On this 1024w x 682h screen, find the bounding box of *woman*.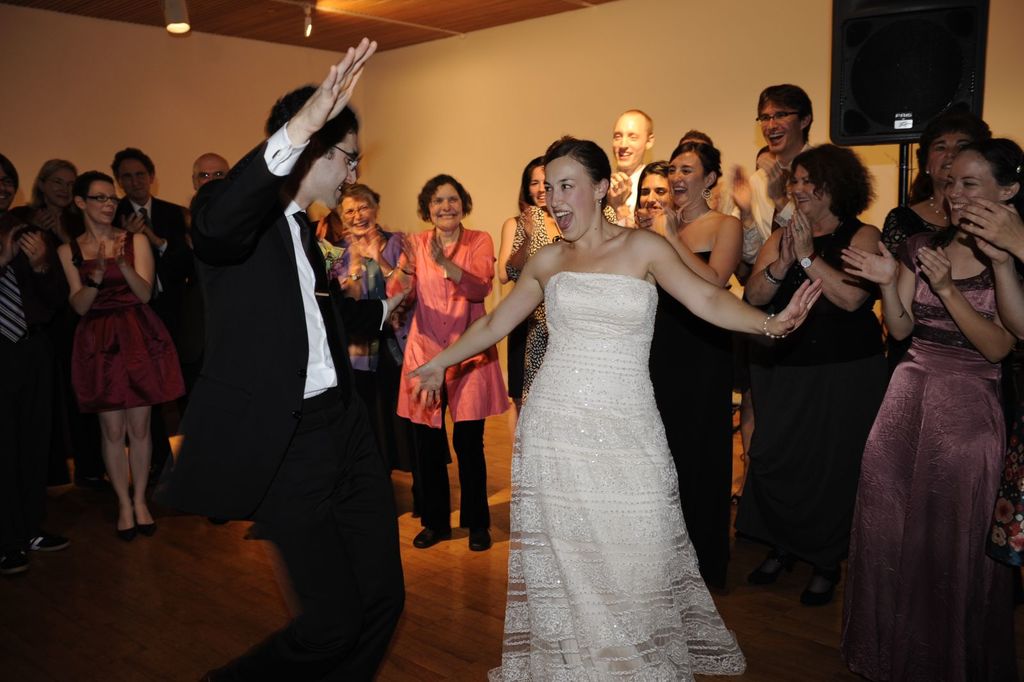
Bounding box: rect(819, 136, 1023, 679).
